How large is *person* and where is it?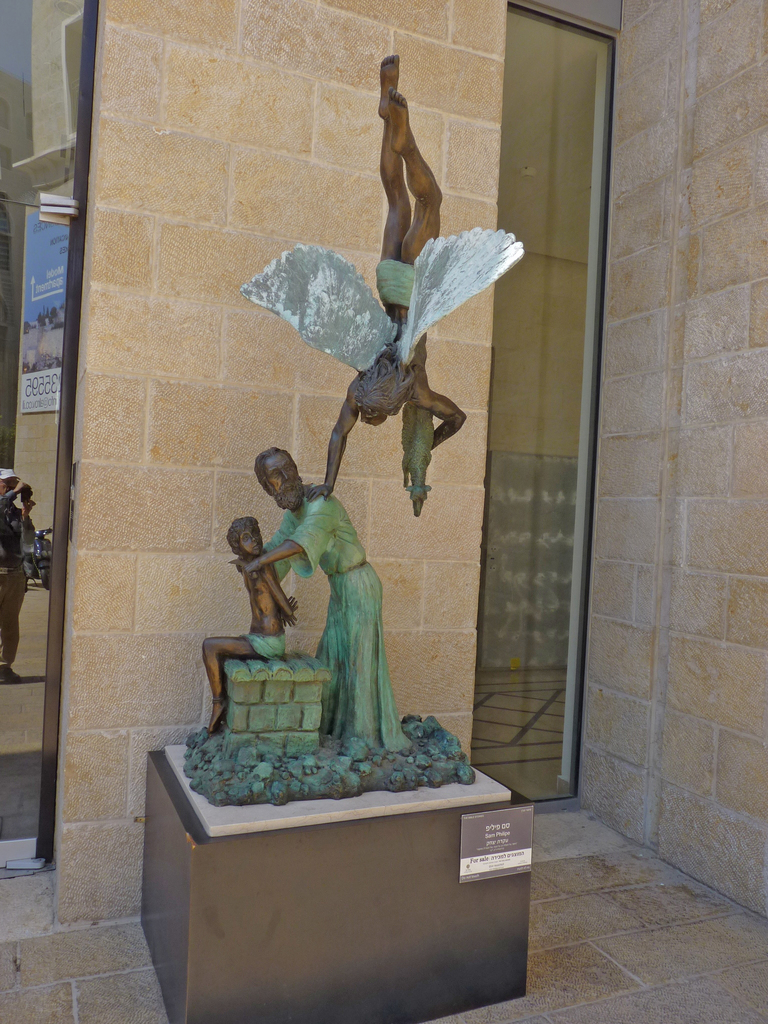
Bounding box: rect(306, 56, 460, 496).
